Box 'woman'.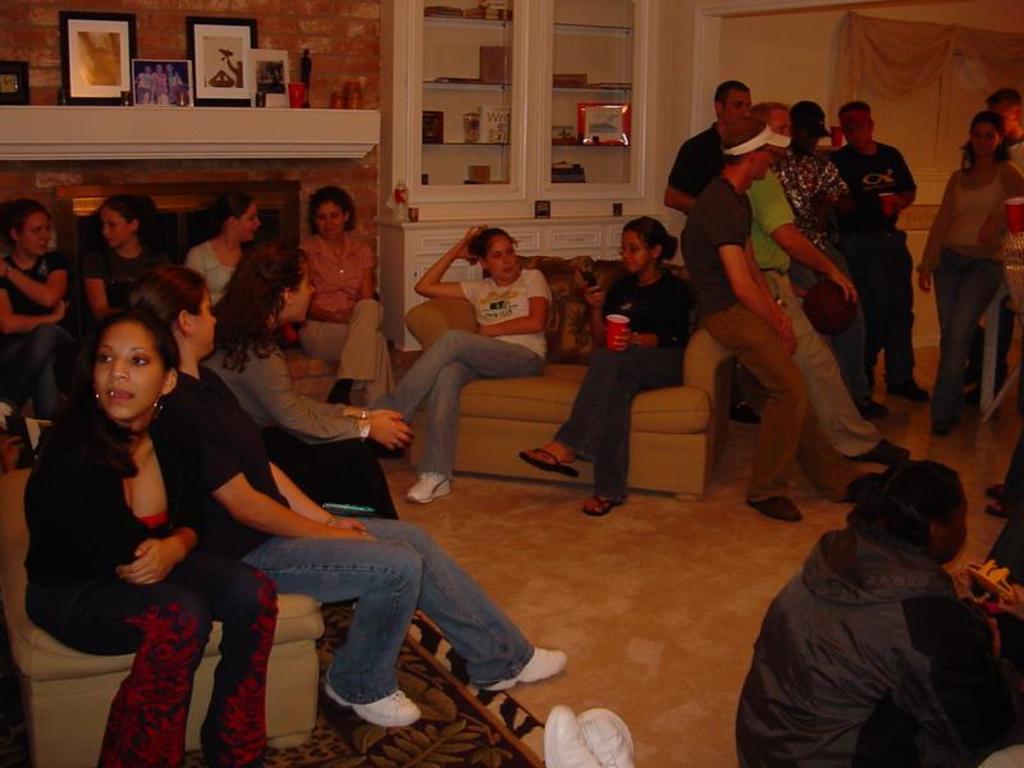
24/315/283/767.
